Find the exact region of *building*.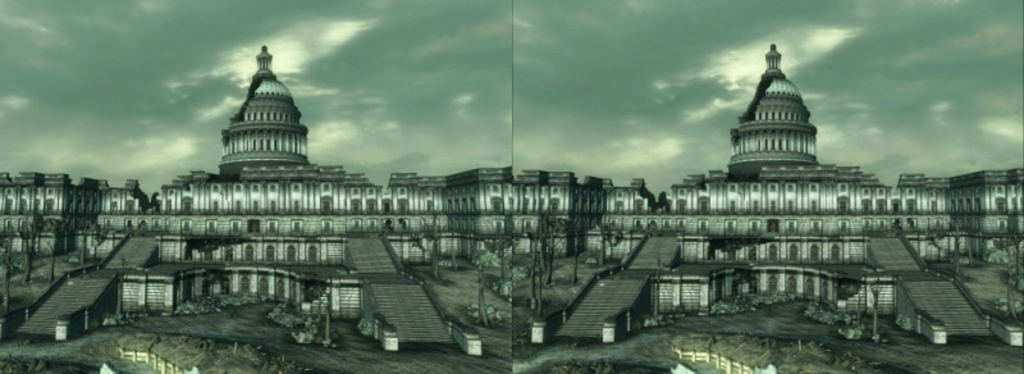
Exact region: bbox=(0, 46, 513, 357).
